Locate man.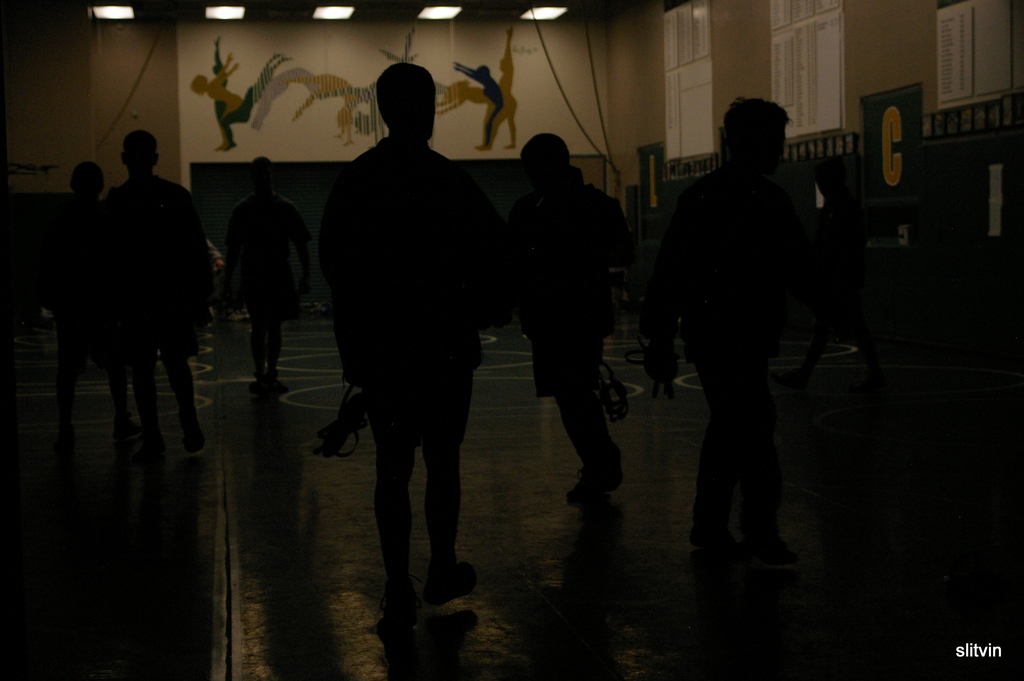
Bounding box: x1=314, y1=64, x2=509, y2=618.
